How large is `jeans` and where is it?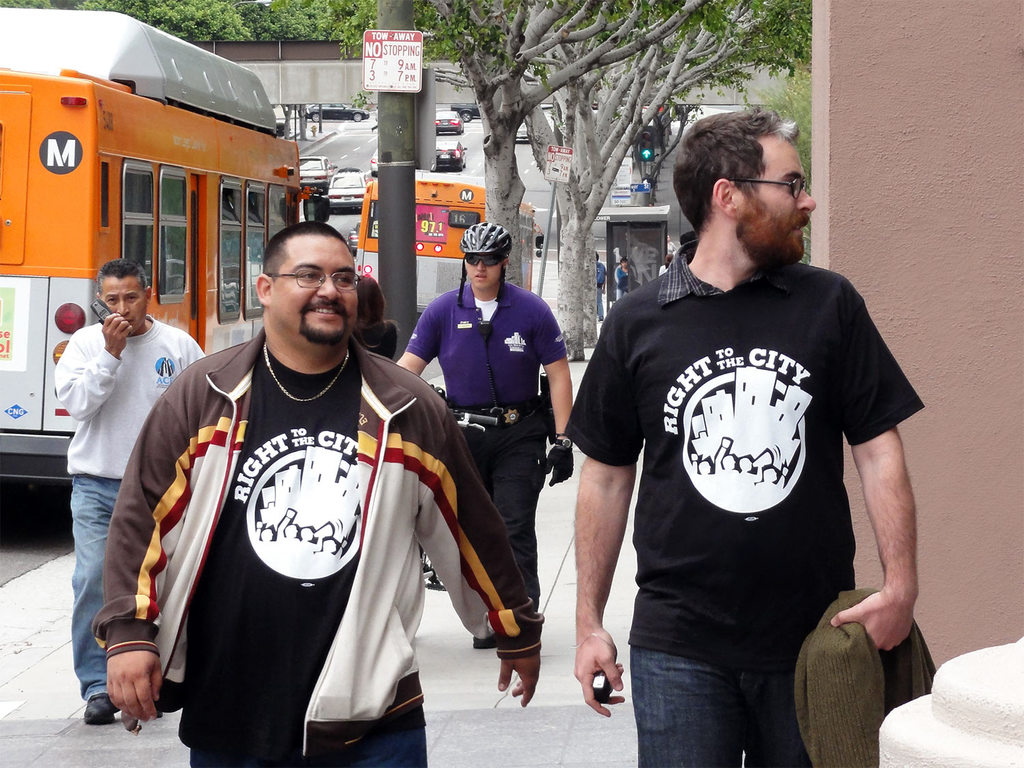
Bounding box: (left=629, top=650, right=801, bottom=767).
